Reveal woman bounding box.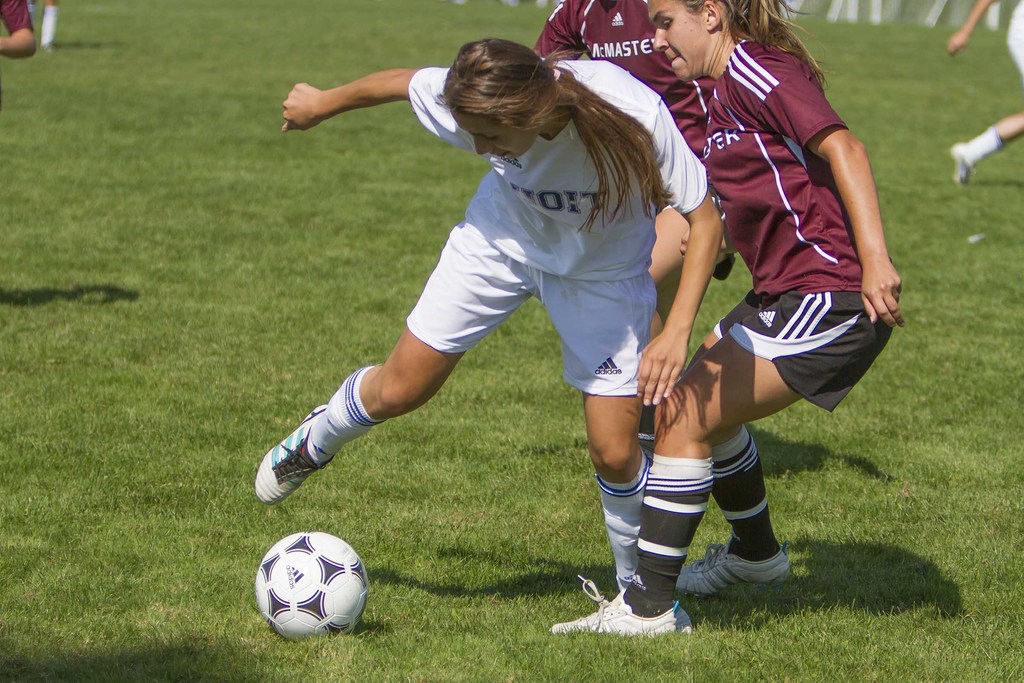
Revealed: {"x1": 551, "y1": 0, "x2": 902, "y2": 641}.
